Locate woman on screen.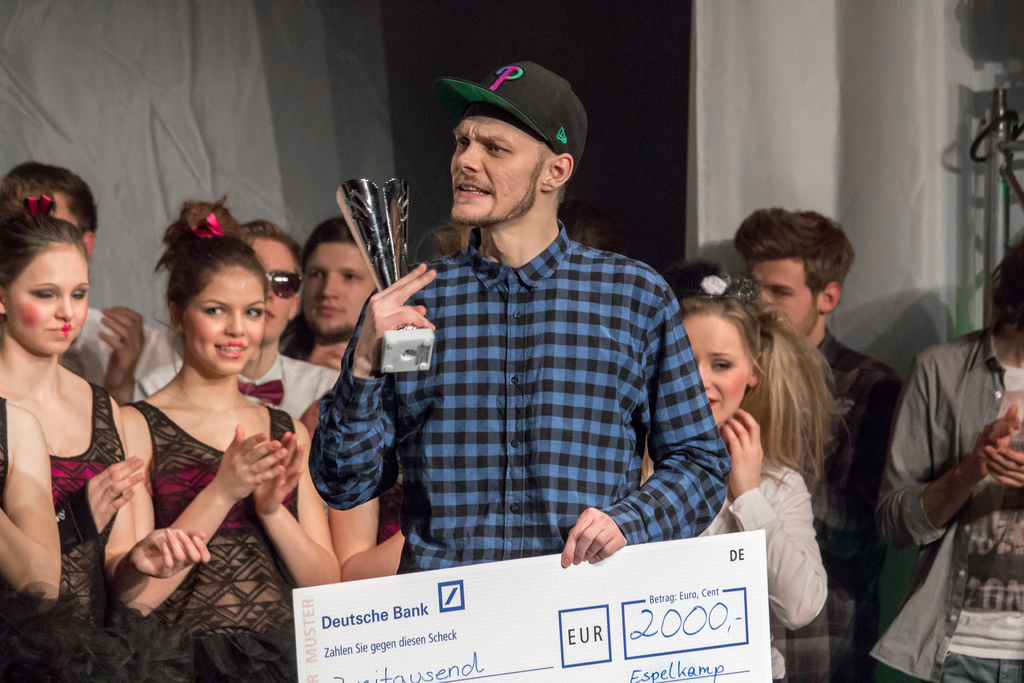
On screen at 634:298:852:682.
